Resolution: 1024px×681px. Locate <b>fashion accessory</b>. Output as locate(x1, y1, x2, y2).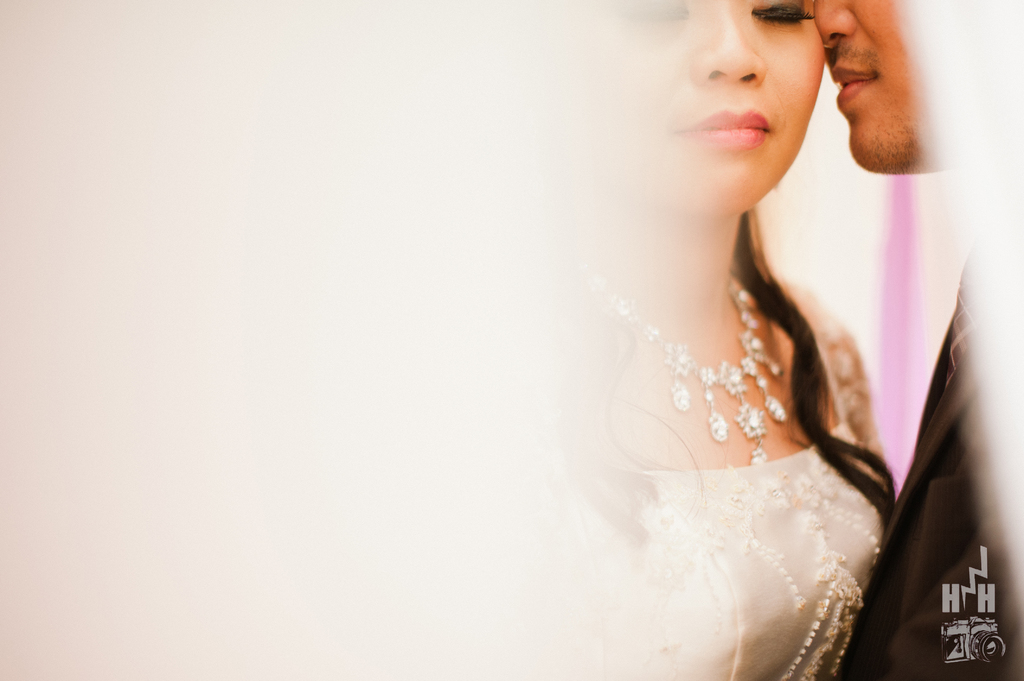
locate(611, 288, 793, 476).
